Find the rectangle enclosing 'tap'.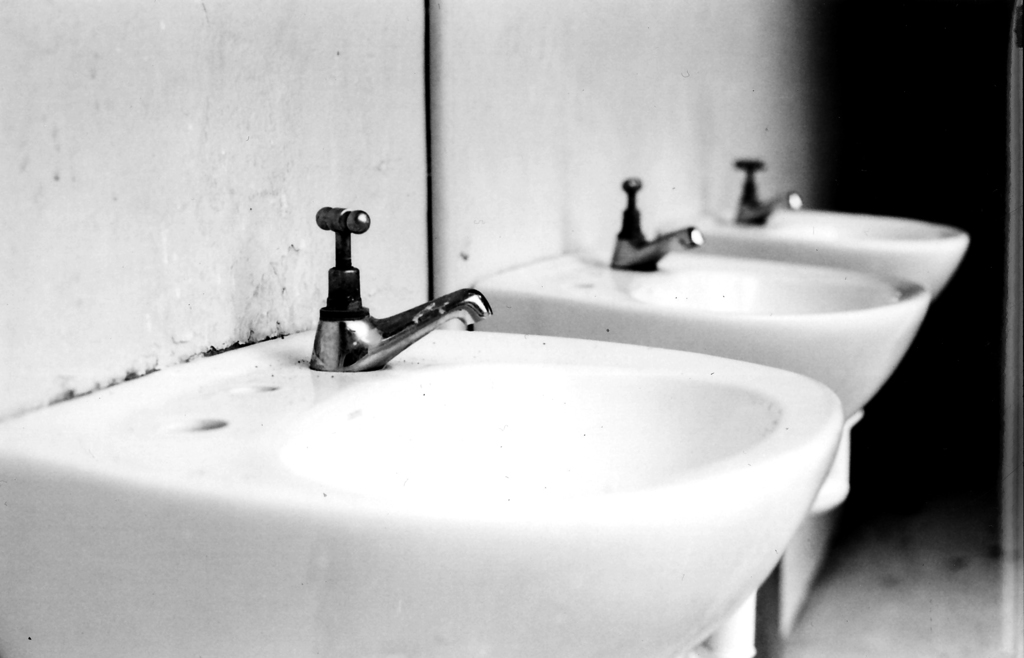
bbox=(607, 177, 708, 276).
